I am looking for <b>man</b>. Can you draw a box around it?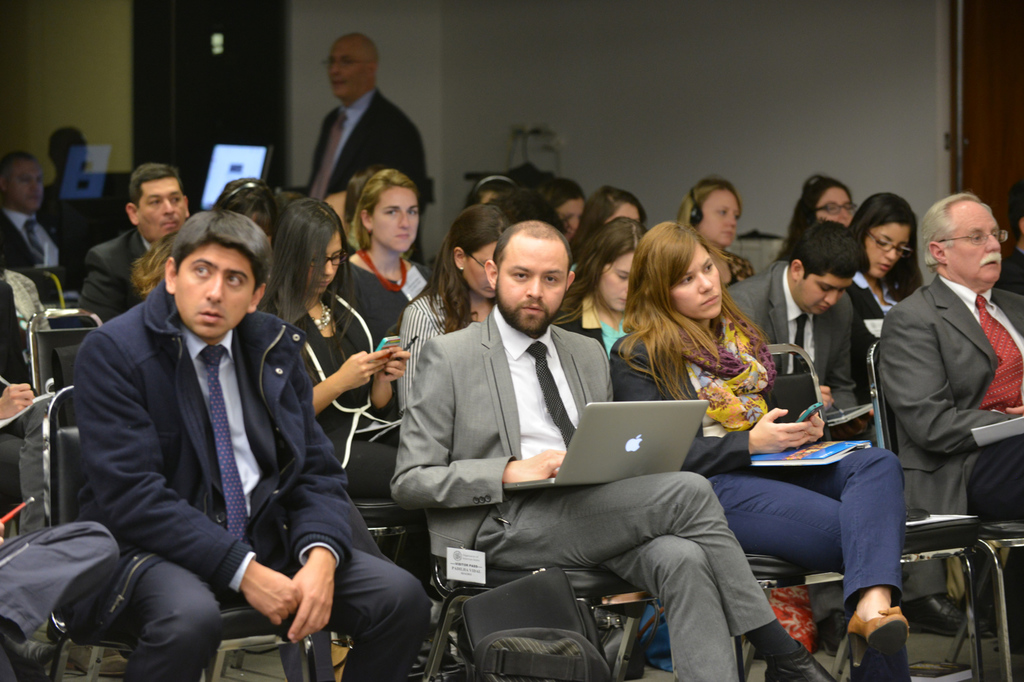
Sure, the bounding box is region(725, 213, 878, 455).
